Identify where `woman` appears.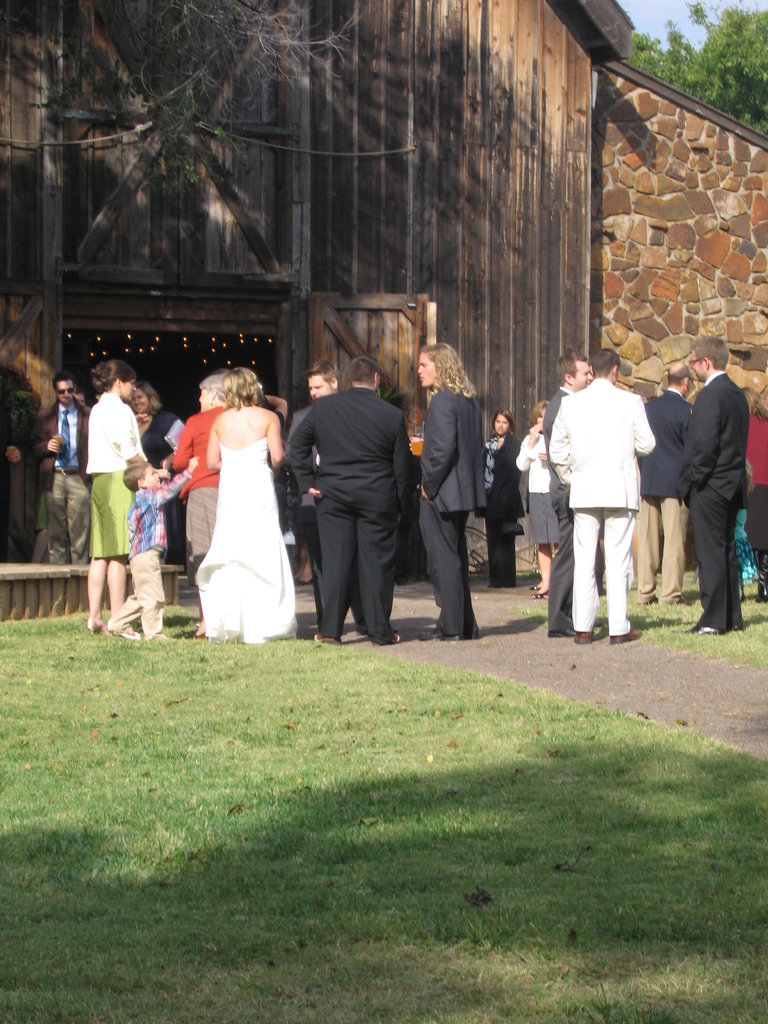
Appears at region(480, 406, 522, 584).
